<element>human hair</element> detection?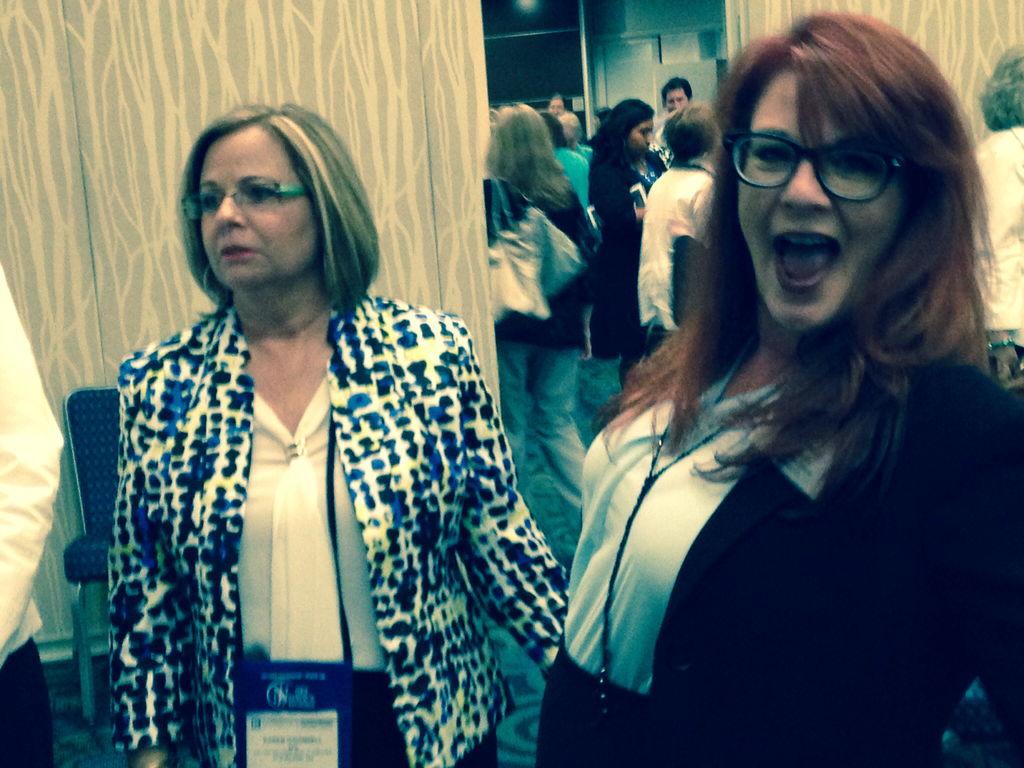
bbox(659, 78, 691, 98)
